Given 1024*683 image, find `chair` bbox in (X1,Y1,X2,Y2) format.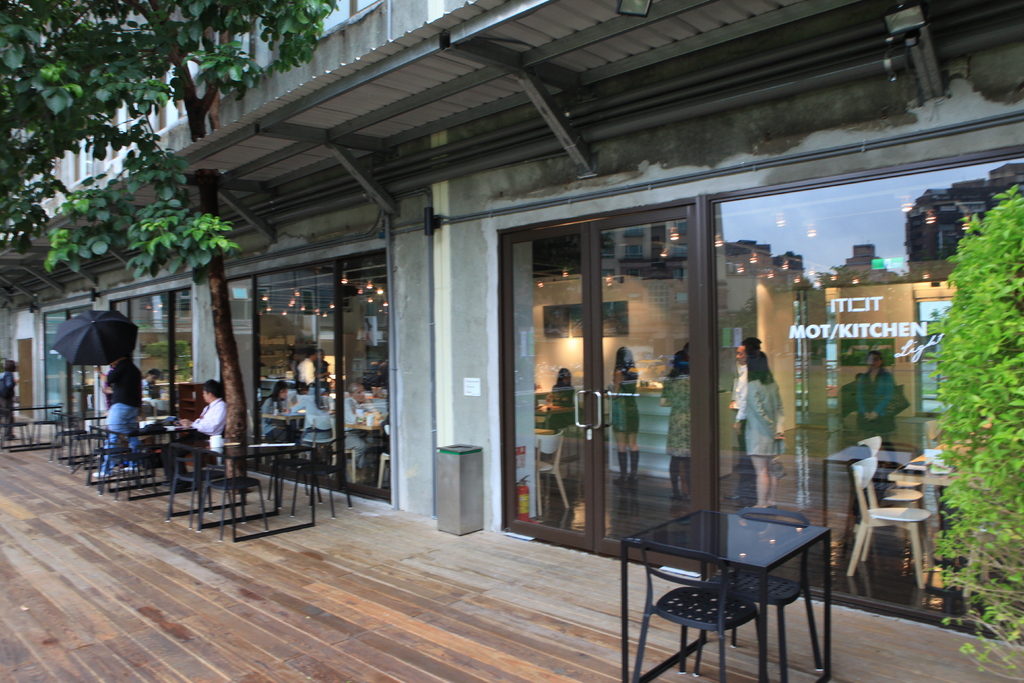
(376,454,392,490).
